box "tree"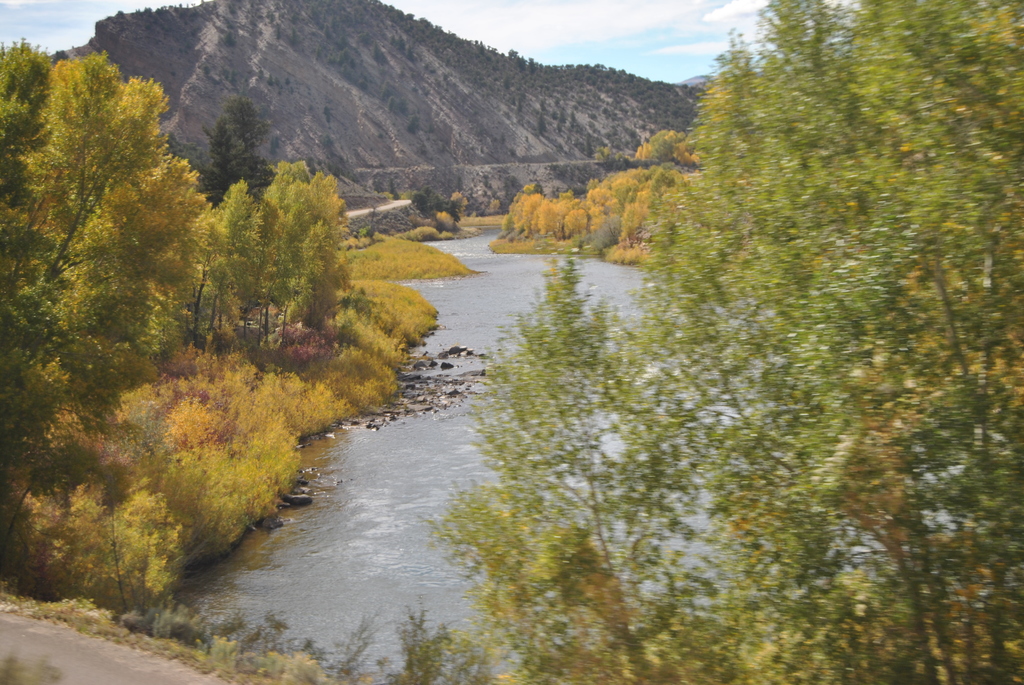
box=[566, 203, 595, 233]
